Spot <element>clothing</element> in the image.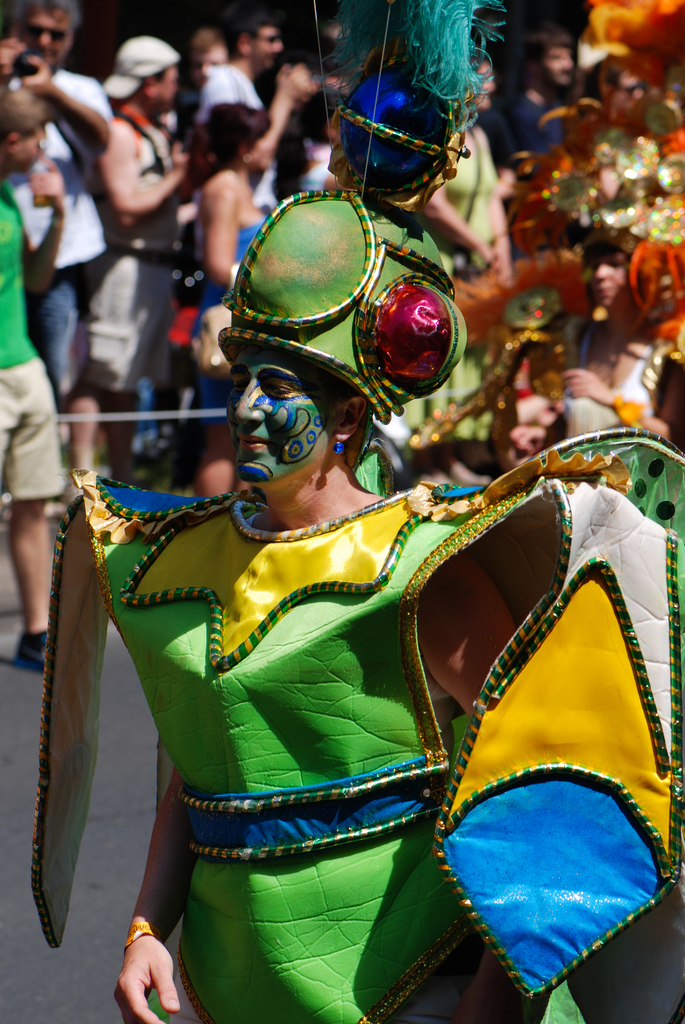
<element>clothing</element> found at {"left": 538, "top": 319, "right": 677, "bottom": 430}.
